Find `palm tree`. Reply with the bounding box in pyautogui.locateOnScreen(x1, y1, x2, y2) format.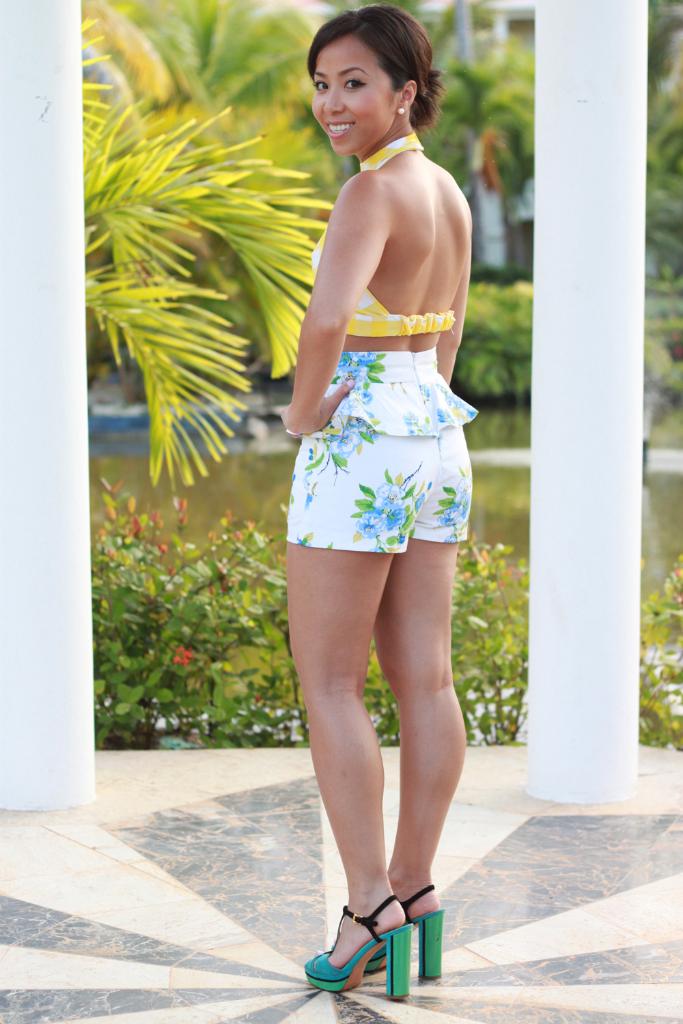
pyautogui.locateOnScreen(79, 10, 342, 492).
